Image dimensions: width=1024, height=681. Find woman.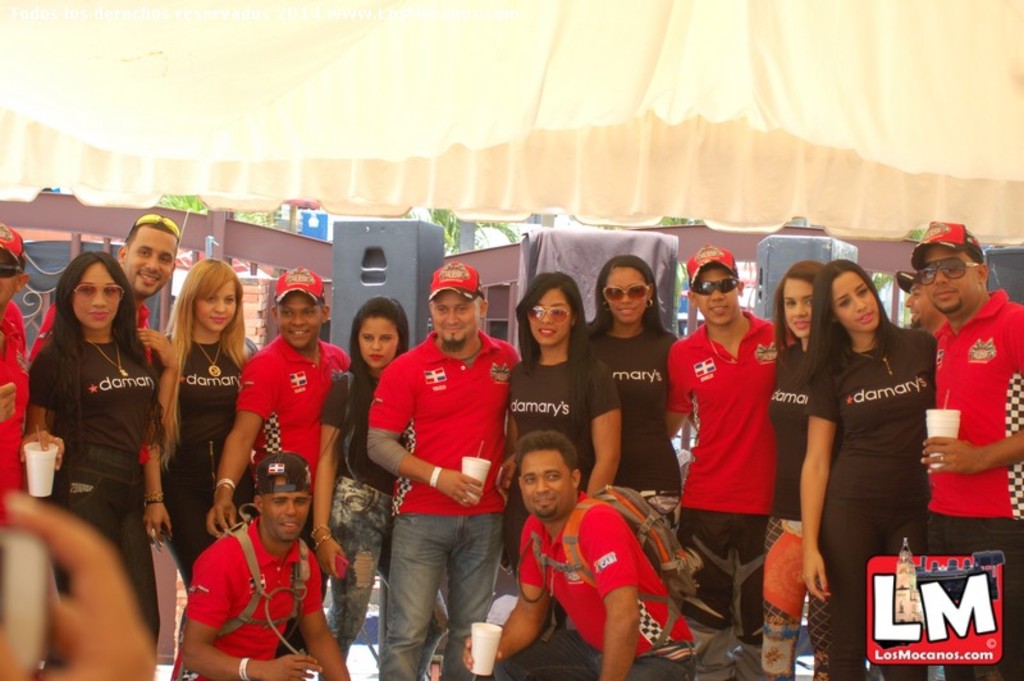
x1=581 y1=256 x2=686 y2=536.
